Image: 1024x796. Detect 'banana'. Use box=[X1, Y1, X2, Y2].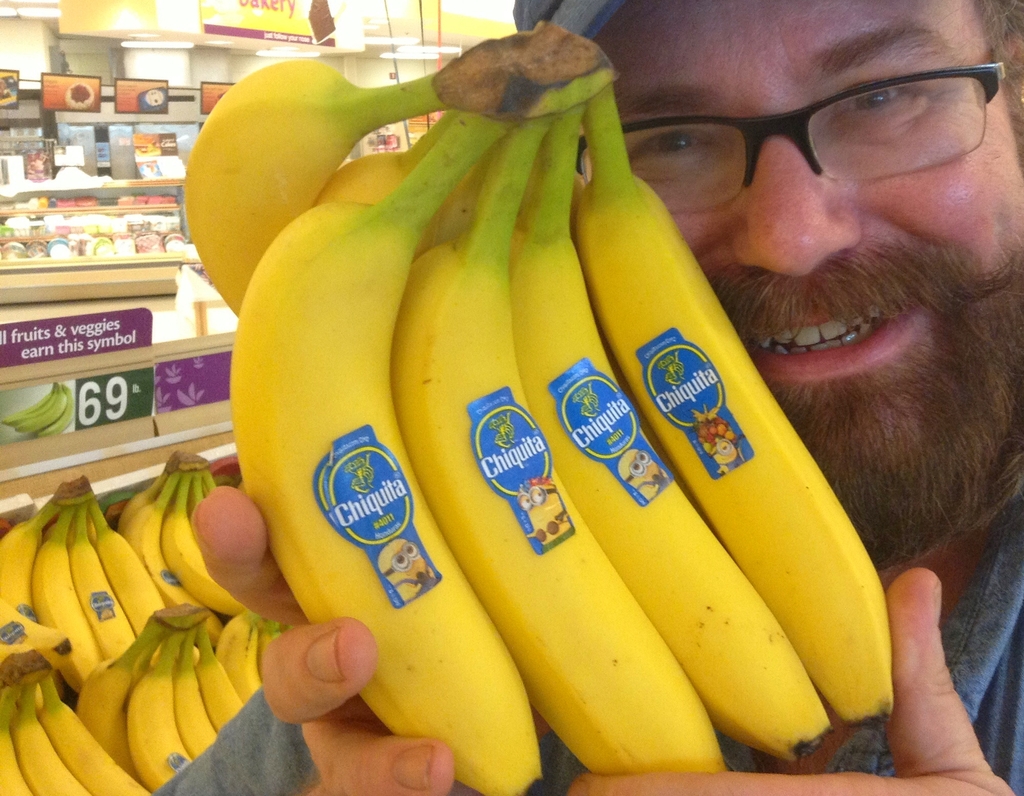
box=[225, 107, 520, 795].
